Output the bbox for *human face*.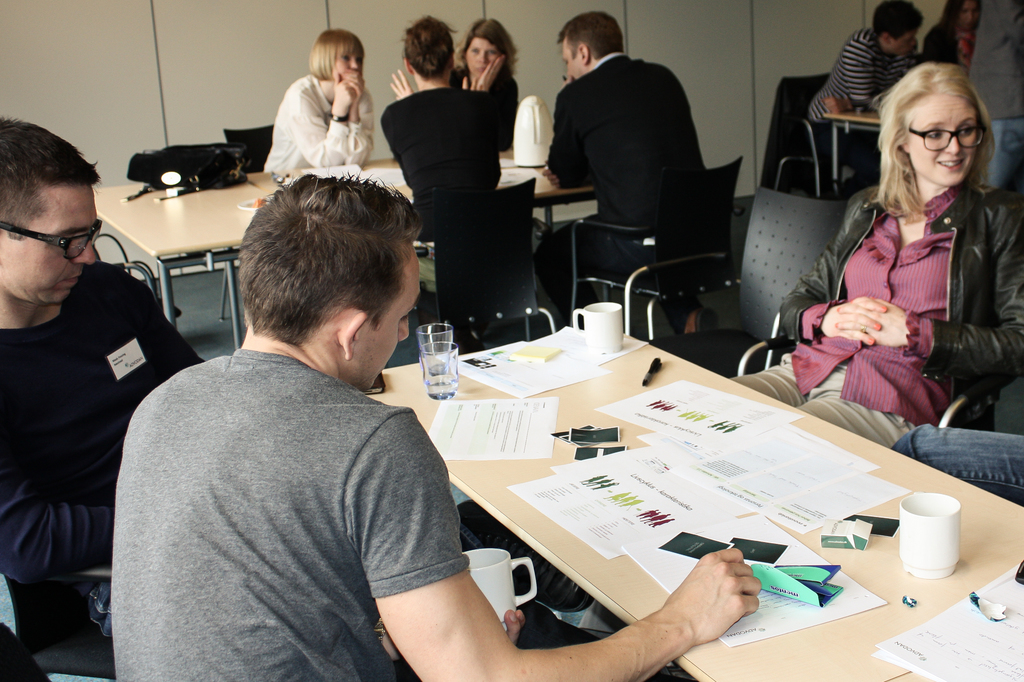
<bbox>354, 255, 419, 386</bbox>.
